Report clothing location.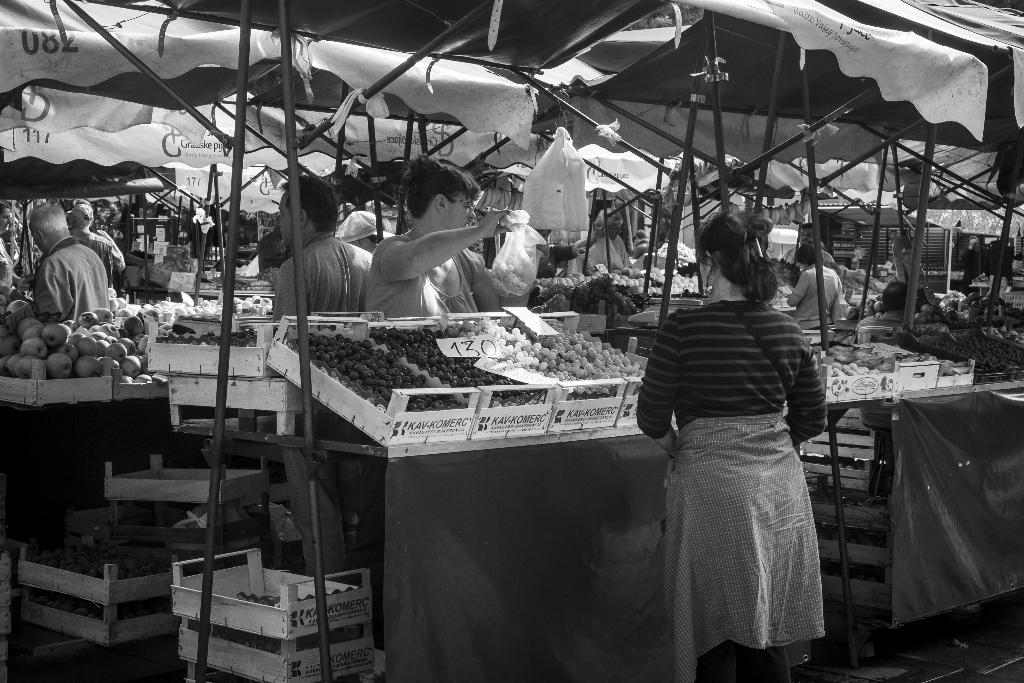
Report: pyautogui.locateOnScreen(365, 233, 487, 315).
